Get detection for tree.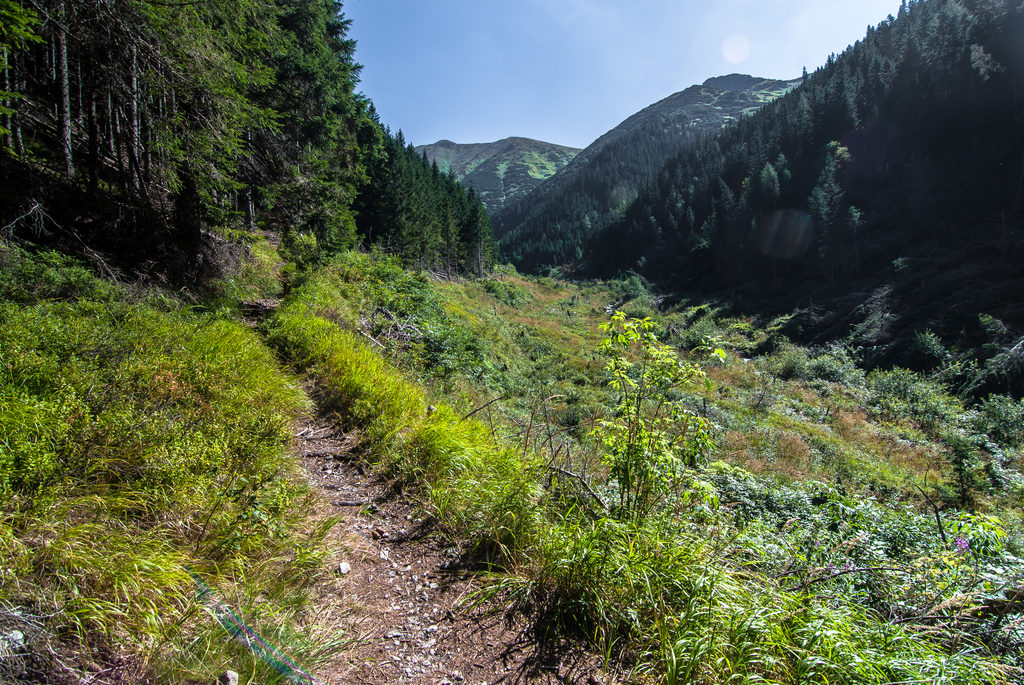
Detection: (760,164,780,209).
